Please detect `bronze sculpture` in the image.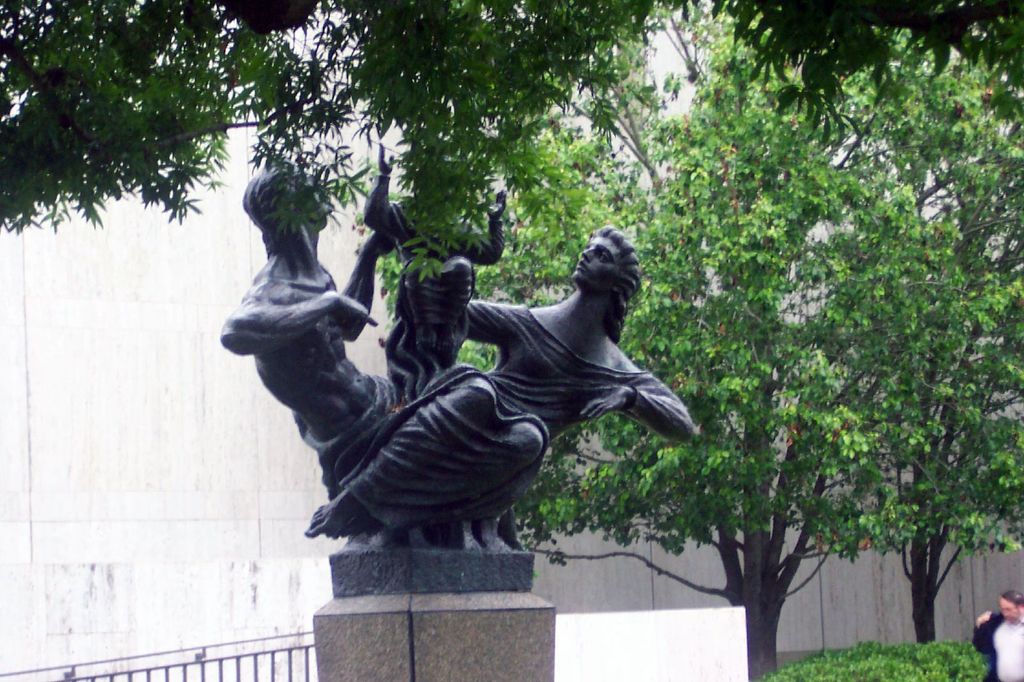
left=226, top=206, right=698, bottom=566.
